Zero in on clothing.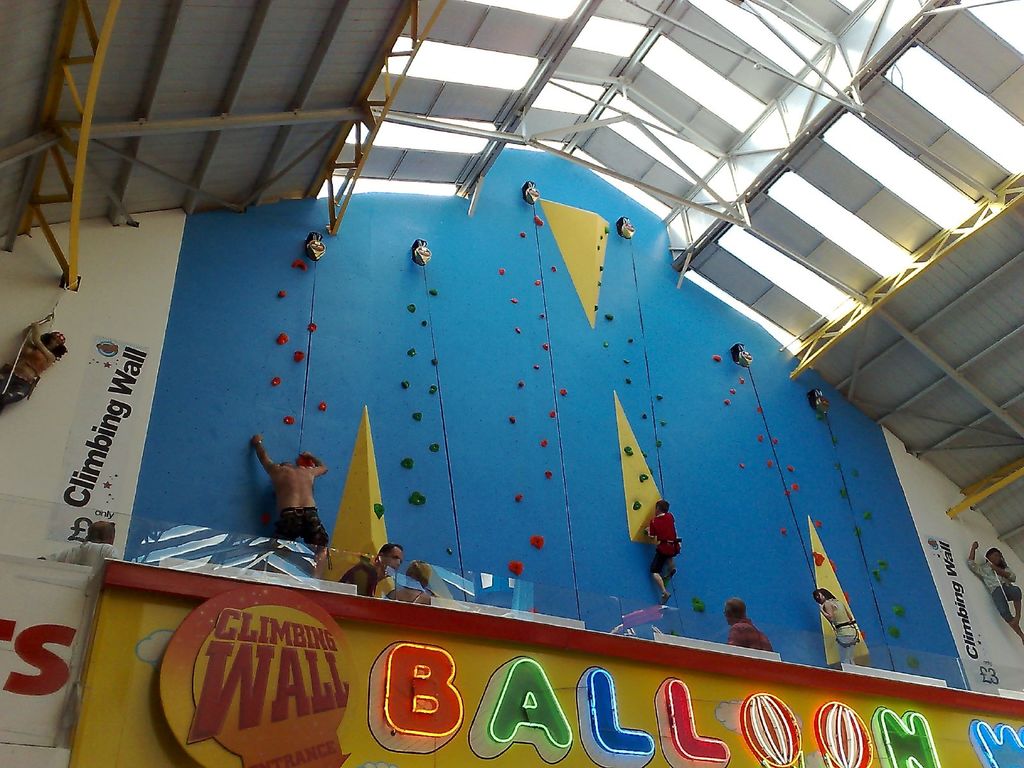
Zeroed in: 264:506:330:559.
